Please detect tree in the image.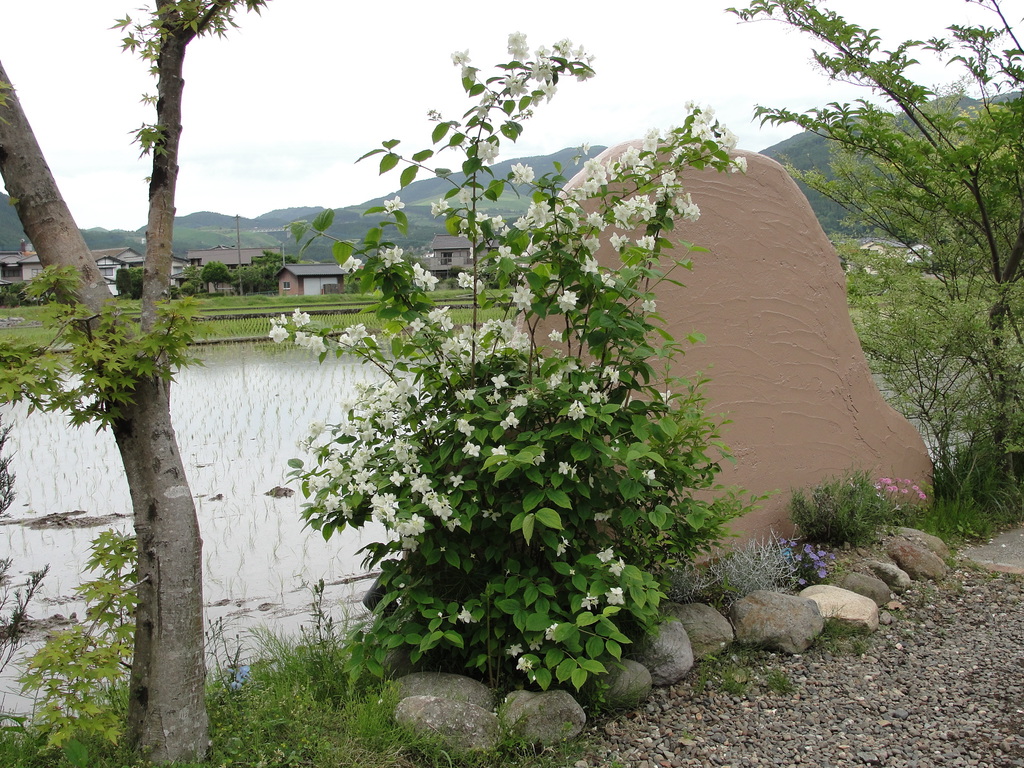
(0, 0, 273, 767).
